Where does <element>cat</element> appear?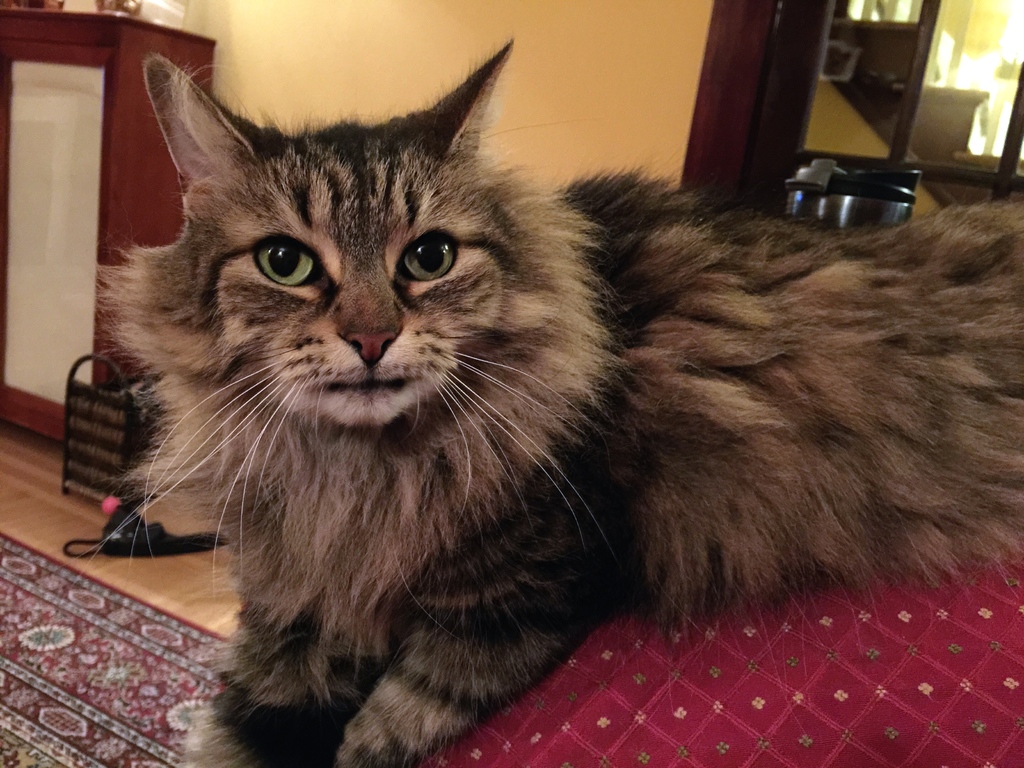
Appears at bbox=[101, 37, 1023, 767].
